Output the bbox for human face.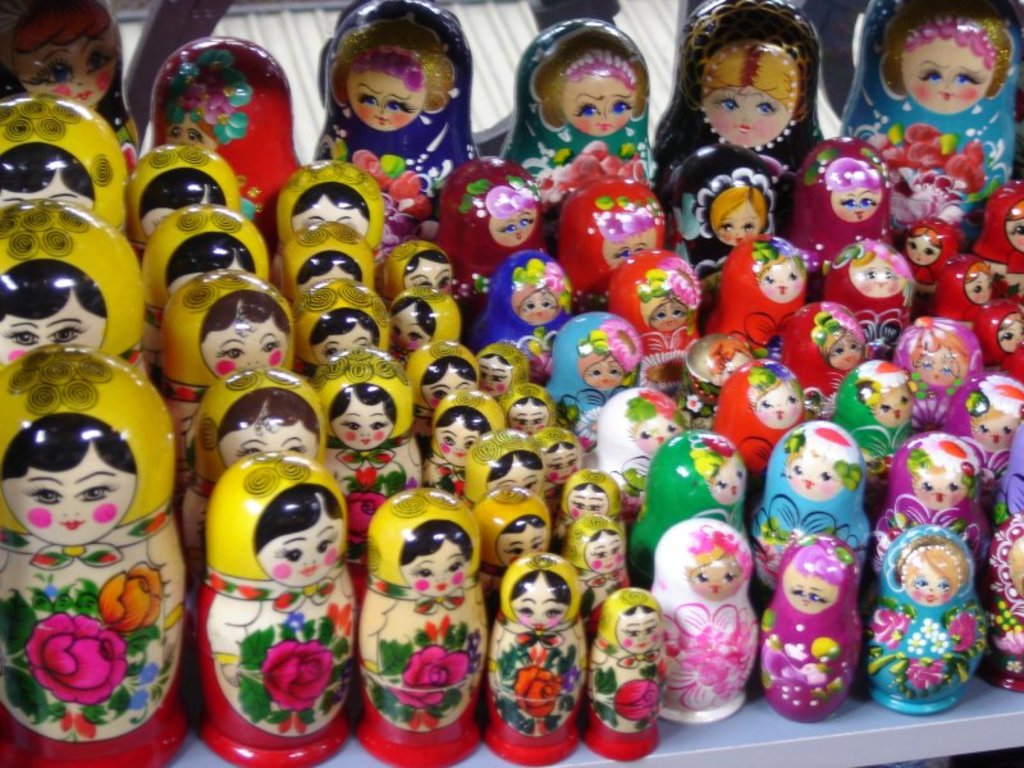
select_region(836, 189, 883, 219).
